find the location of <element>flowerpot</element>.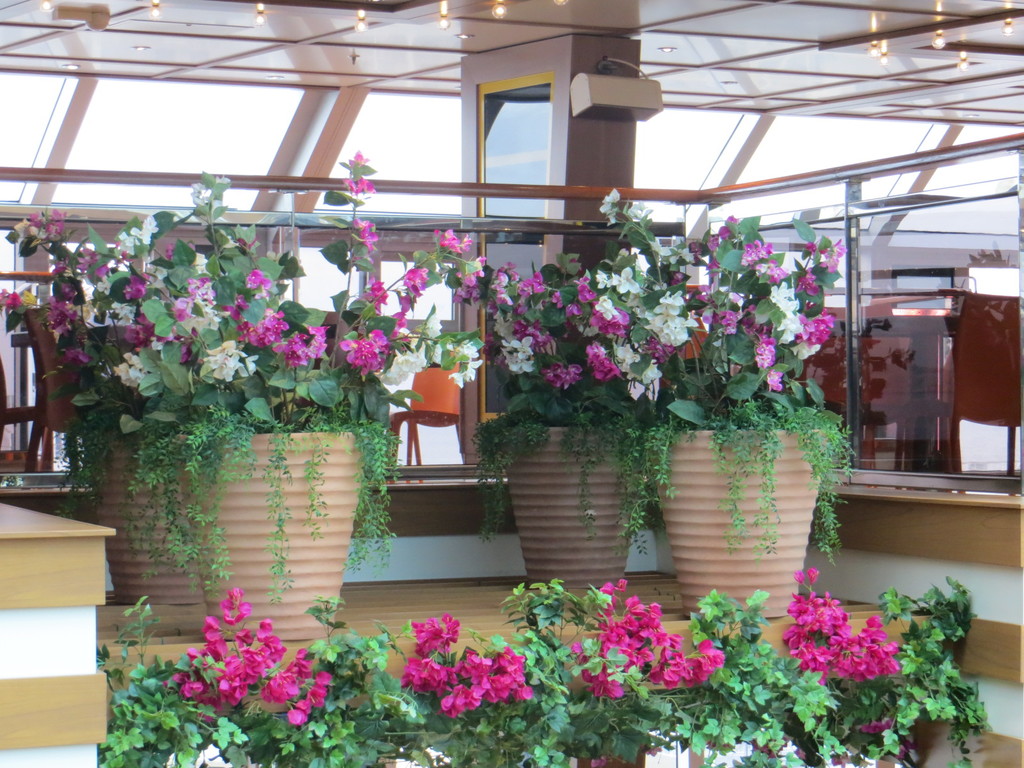
Location: x1=158, y1=427, x2=376, y2=639.
